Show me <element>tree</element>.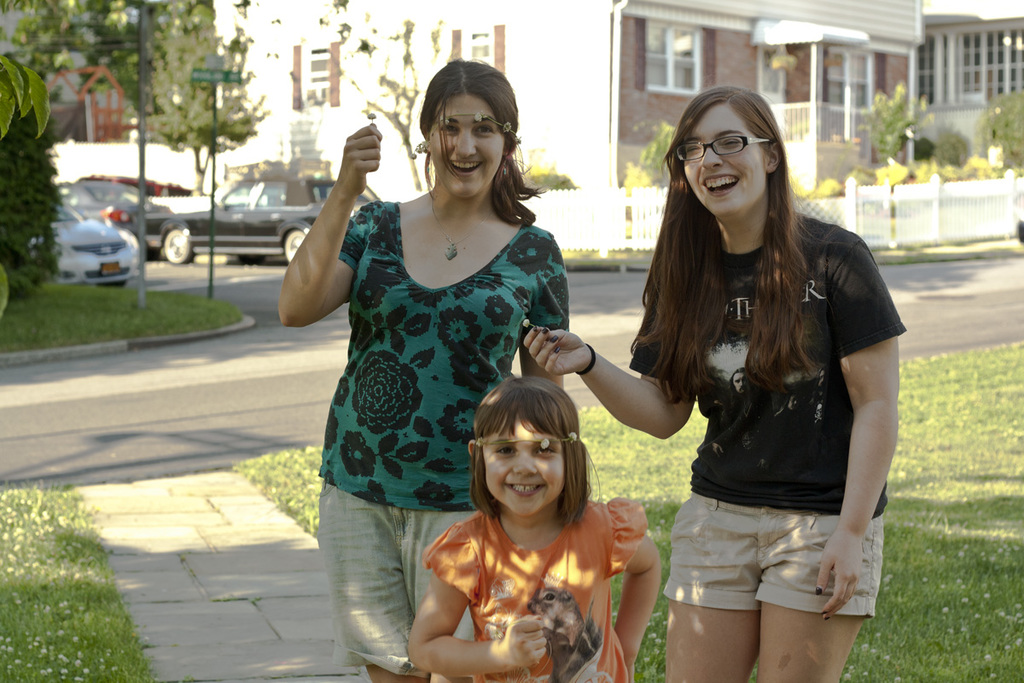
<element>tree</element> is here: rect(2, 0, 209, 142).
